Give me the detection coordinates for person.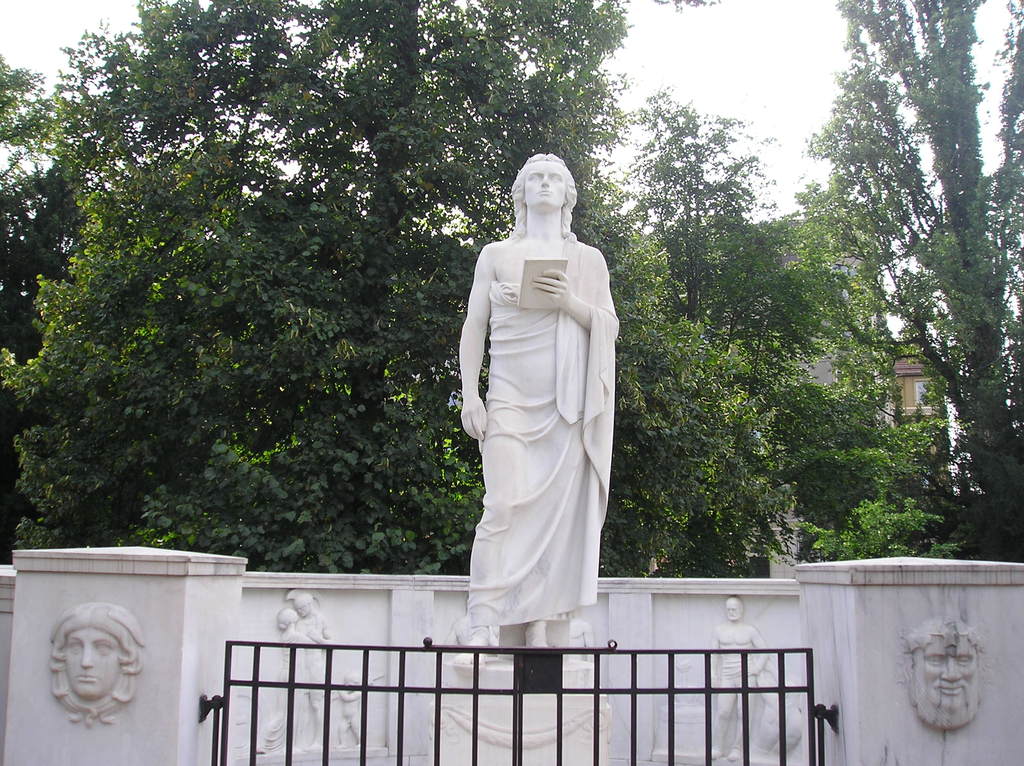
left=279, top=587, right=369, bottom=746.
